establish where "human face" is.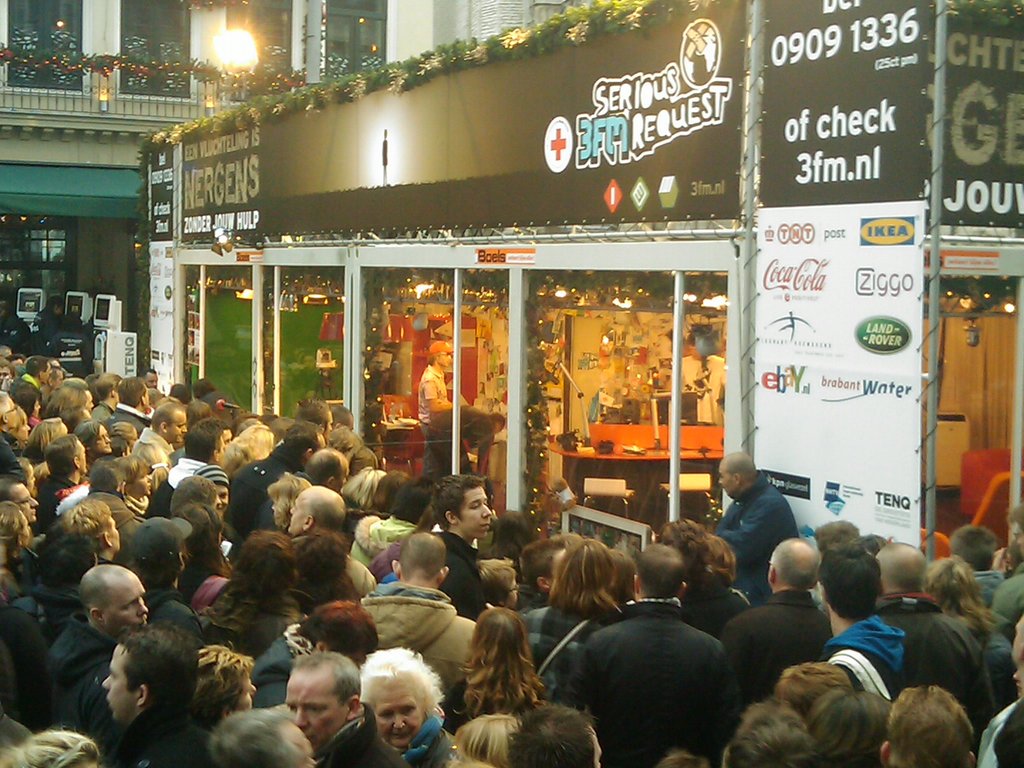
Established at BBox(100, 641, 138, 719).
